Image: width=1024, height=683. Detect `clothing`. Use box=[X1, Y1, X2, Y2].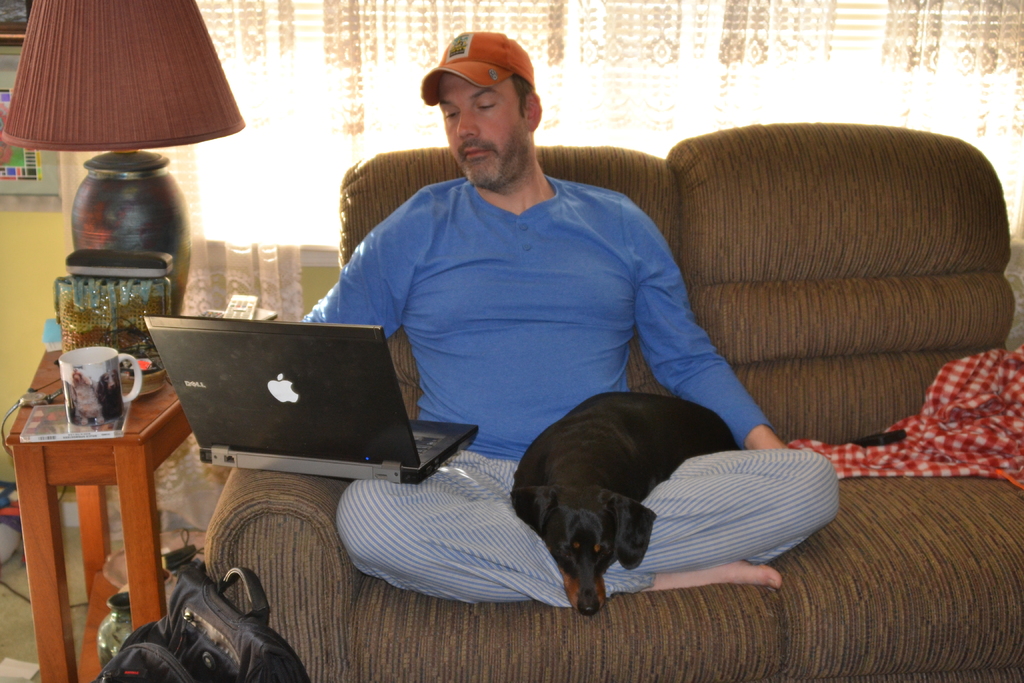
box=[303, 174, 781, 450].
